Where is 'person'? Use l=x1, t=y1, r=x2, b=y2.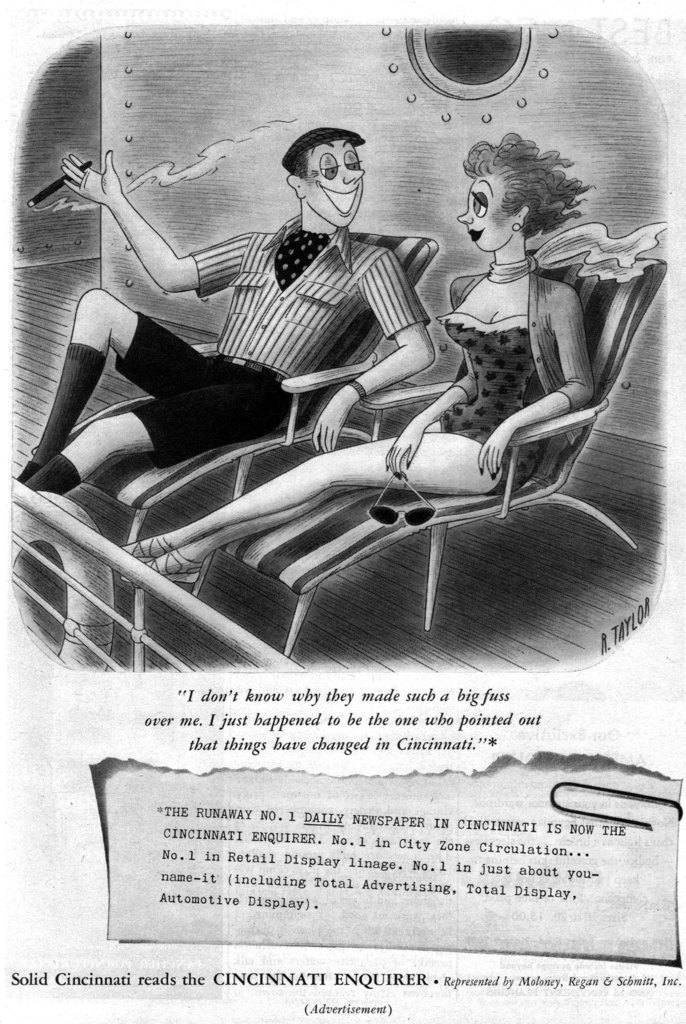
l=17, t=129, r=437, b=496.
